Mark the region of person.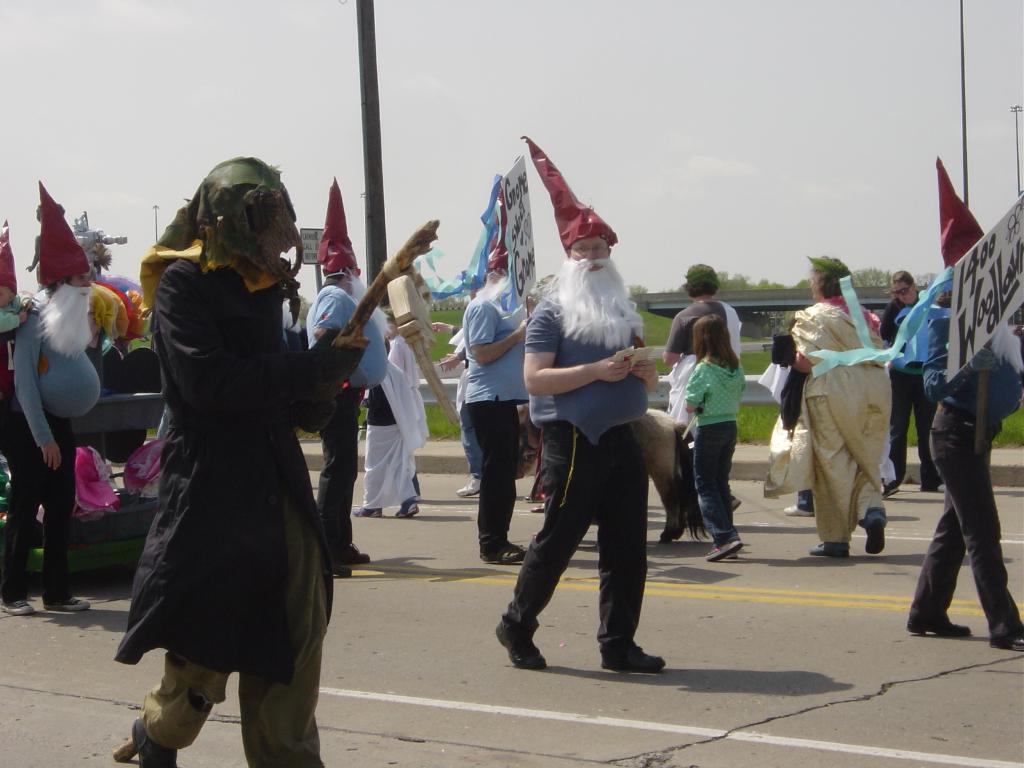
Region: [x1=465, y1=186, x2=536, y2=565].
